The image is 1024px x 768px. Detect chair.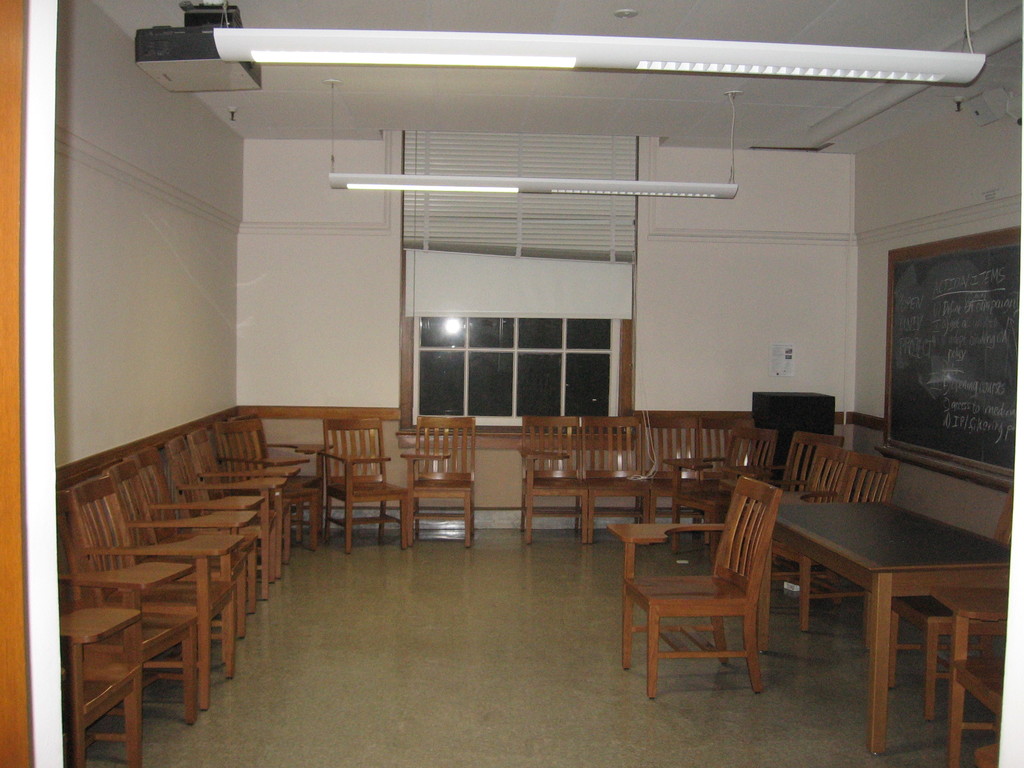
Detection: BBox(584, 419, 652, 544).
